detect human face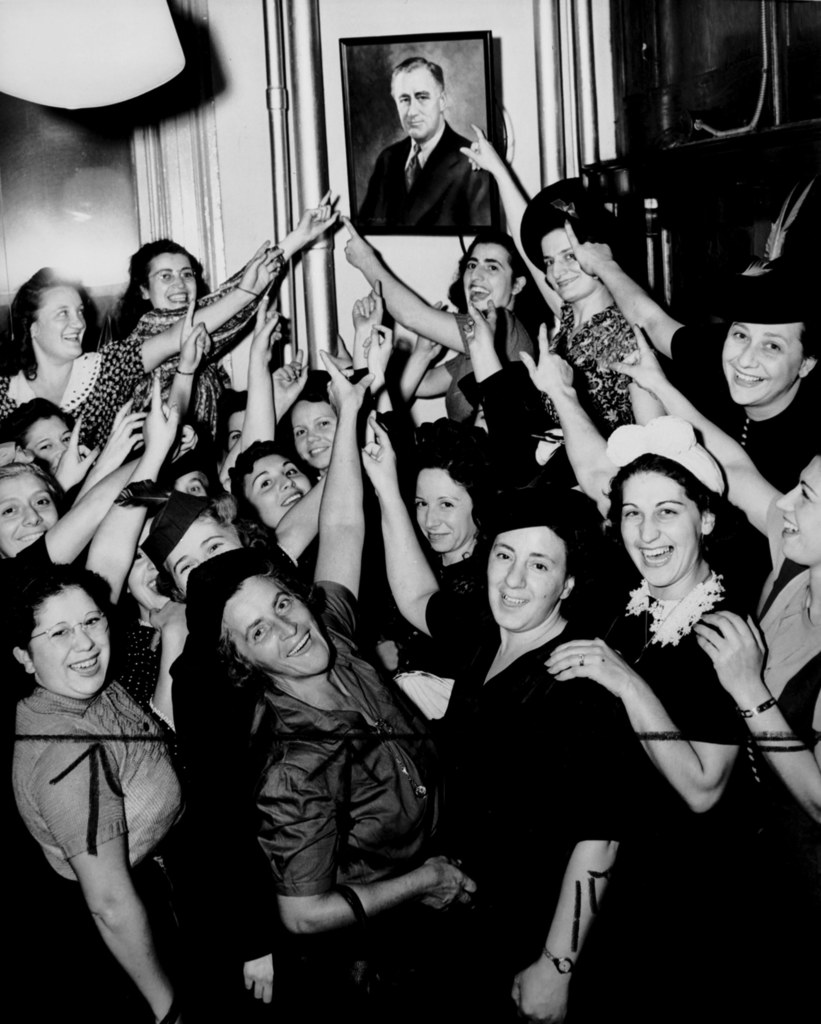
bbox(30, 591, 107, 698)
